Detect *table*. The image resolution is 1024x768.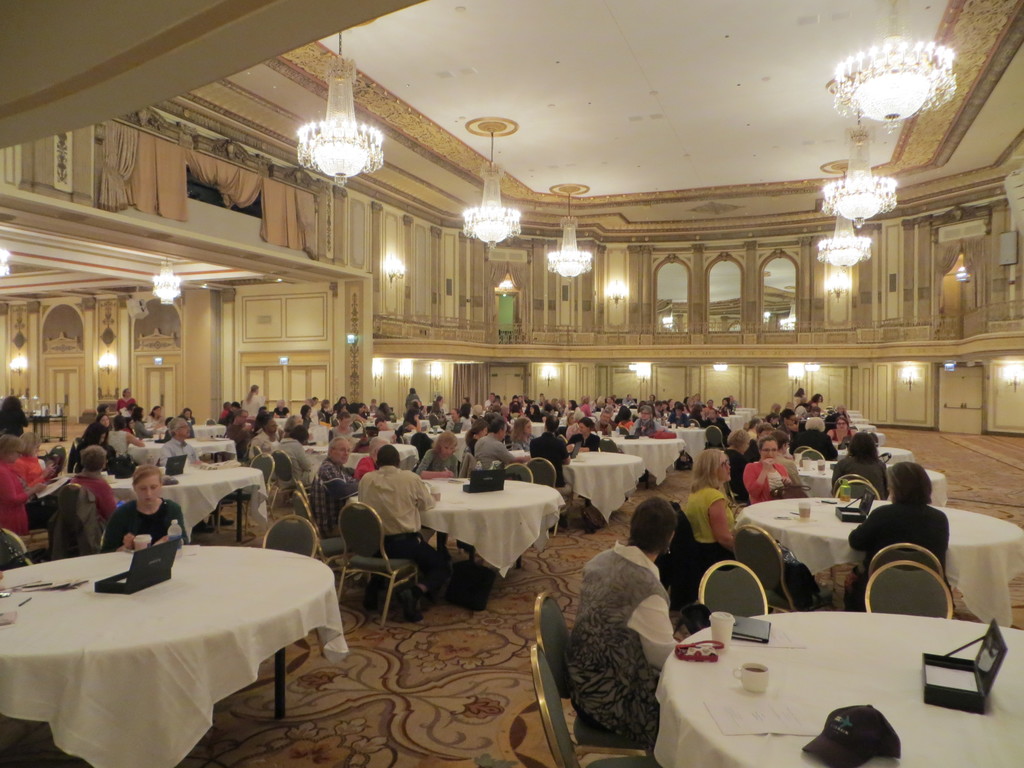
<bbox>10, 535, 307, 767</bbox>.
